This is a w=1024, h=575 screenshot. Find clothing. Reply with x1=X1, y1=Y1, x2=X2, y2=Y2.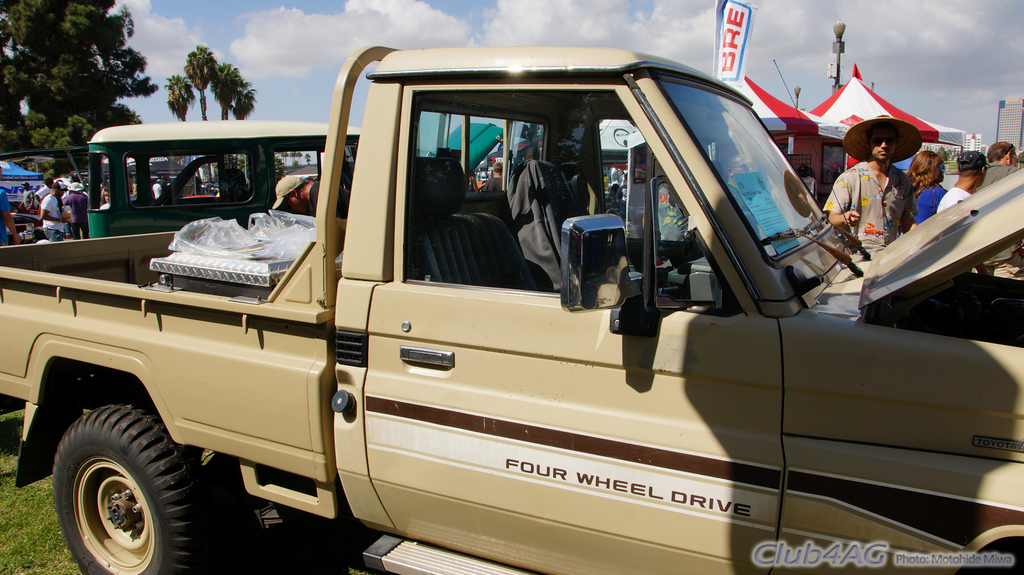
x1=975, y1=157, x2=1018, y2=189.
